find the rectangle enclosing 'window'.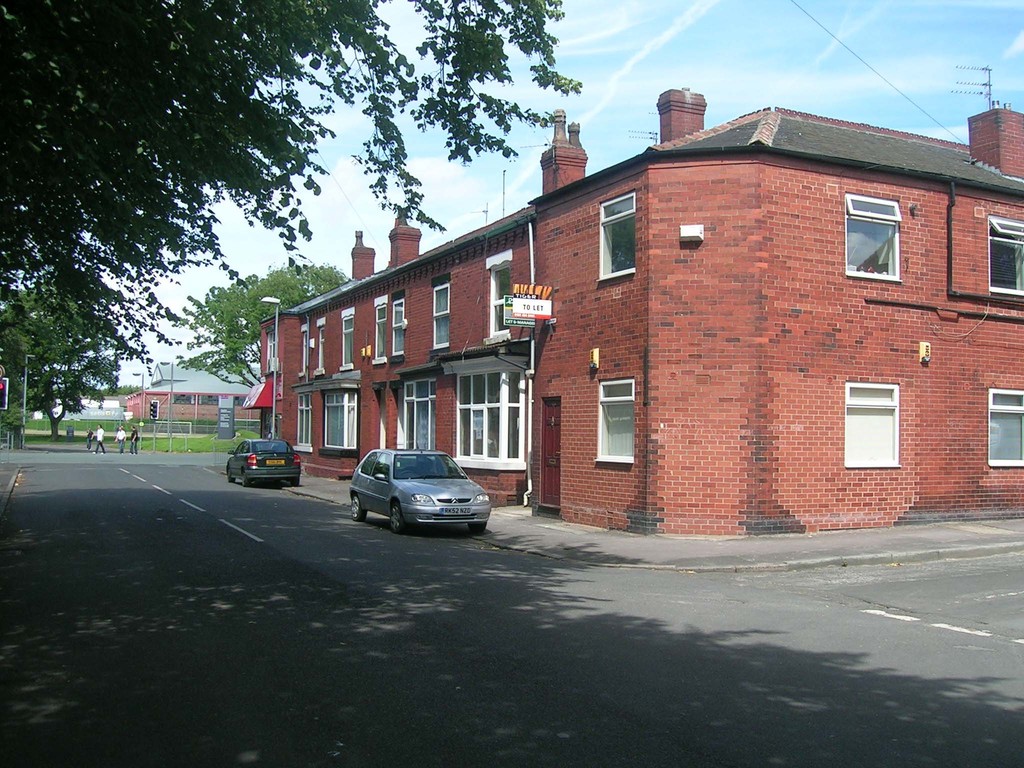
left=392, top=303, right=402, bottom=355.
